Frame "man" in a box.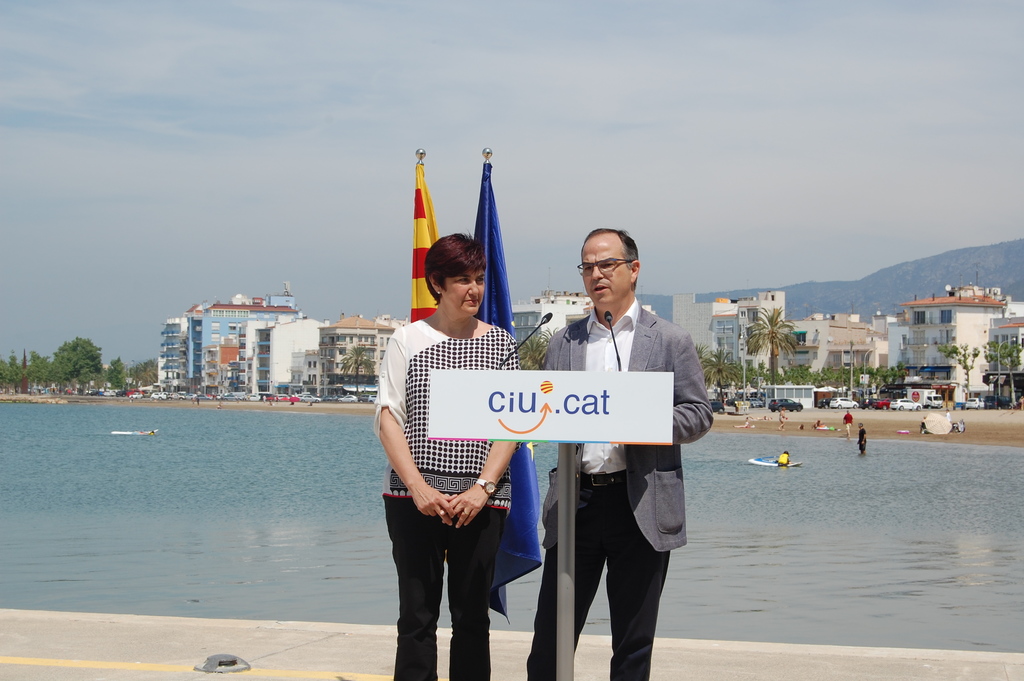
box(526, 229, 712, 680).
